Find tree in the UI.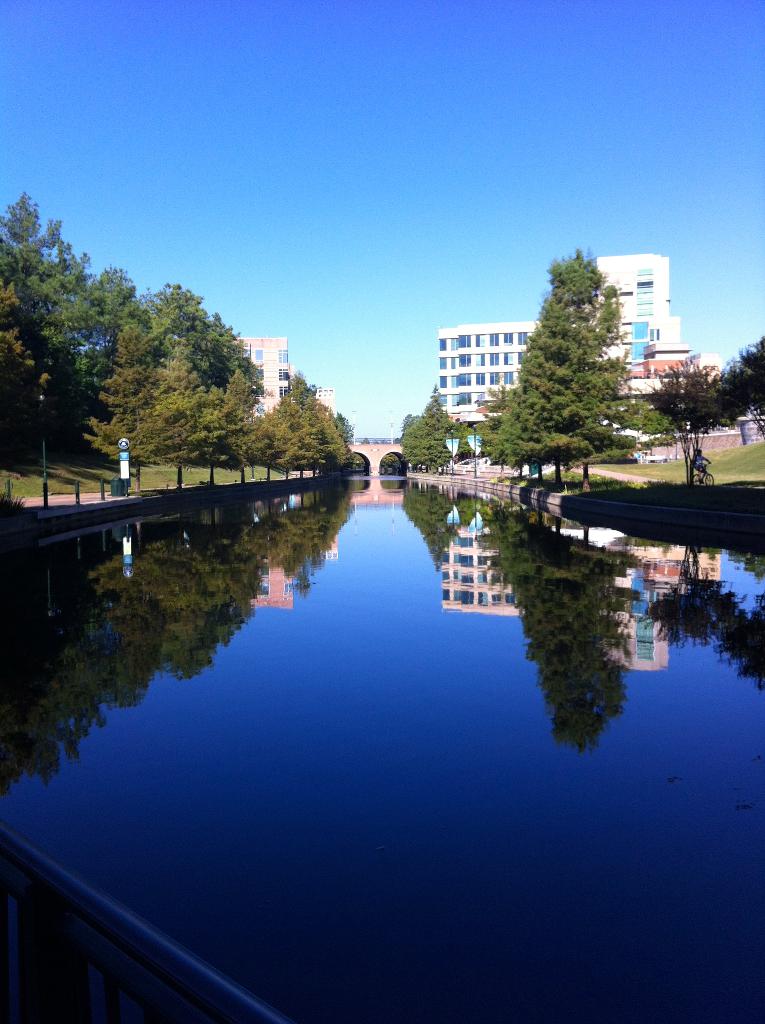
UI element at Rect(0, 234, 42, 444).
